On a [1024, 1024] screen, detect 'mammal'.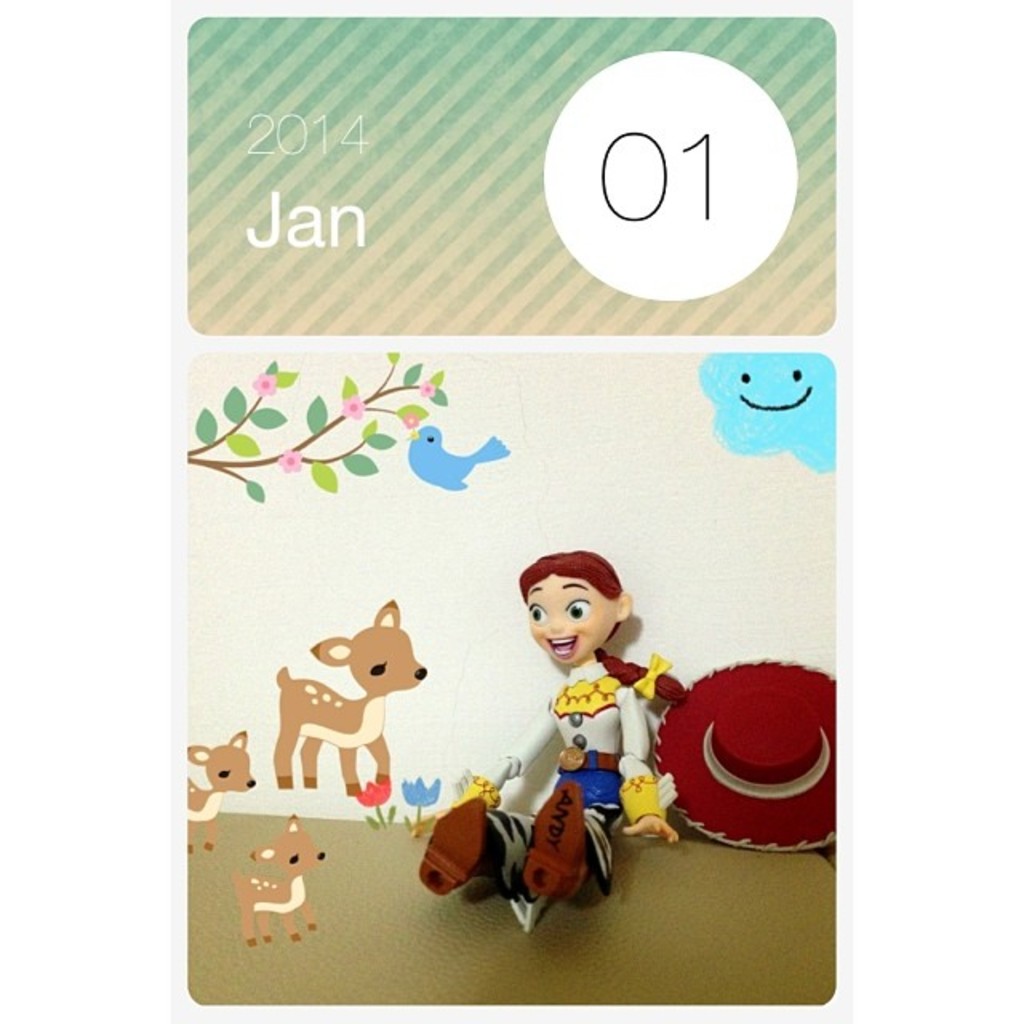
x1=477, y1=542, x2=686, y2=915.
